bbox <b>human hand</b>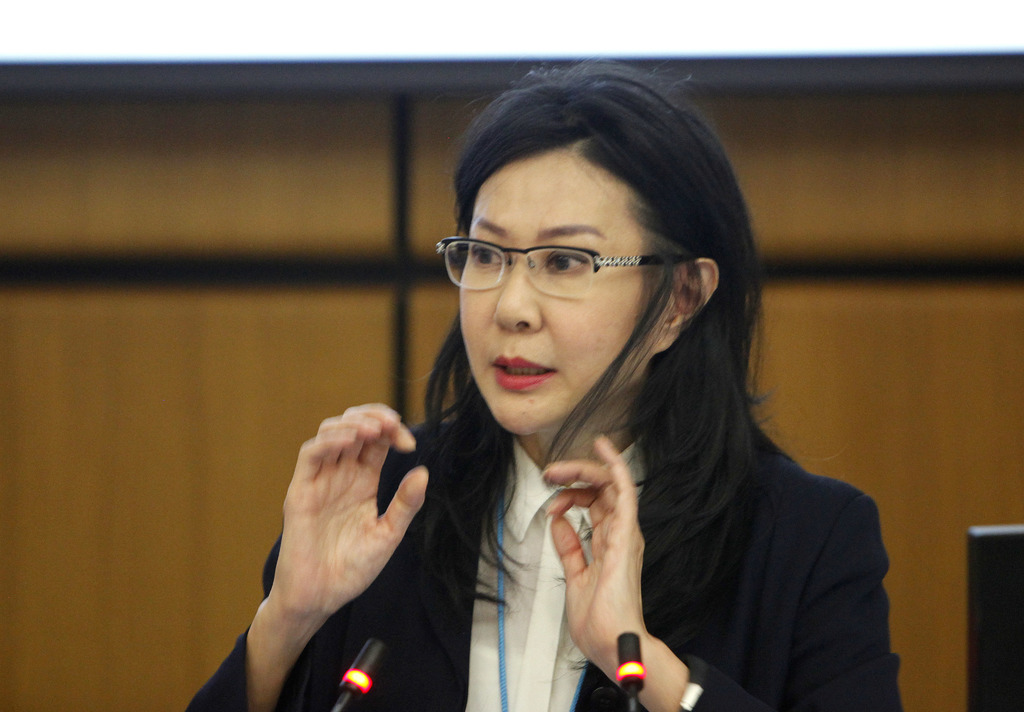
bbox(540, 433, 649, 666)
